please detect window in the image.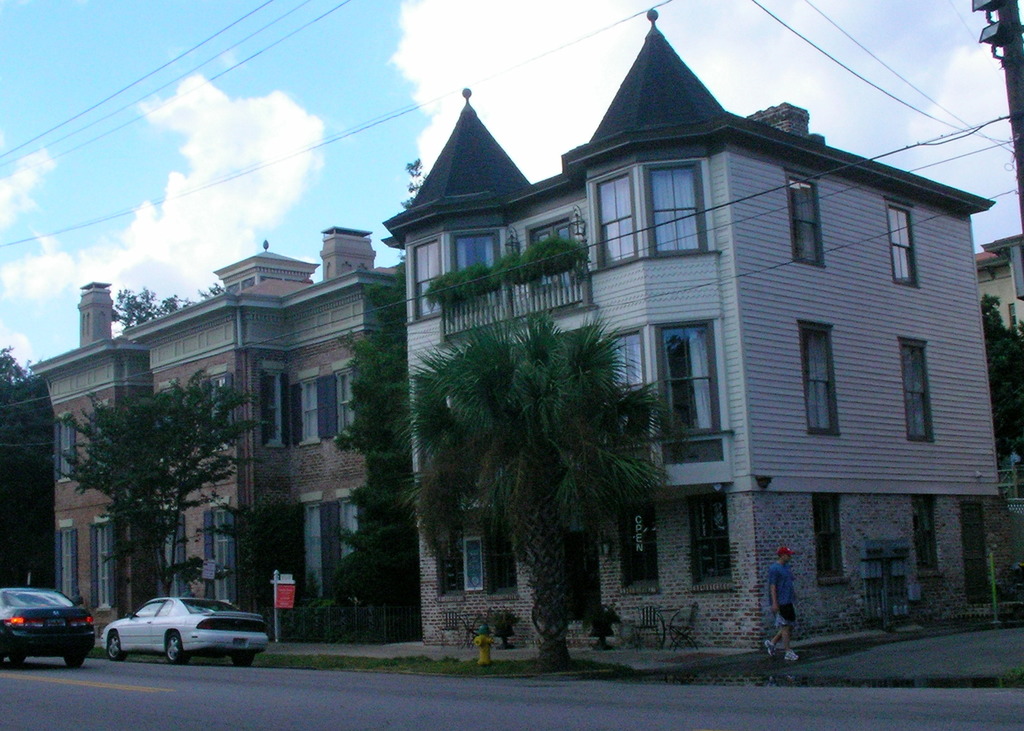
select_region(619, 499, 656, 591).
